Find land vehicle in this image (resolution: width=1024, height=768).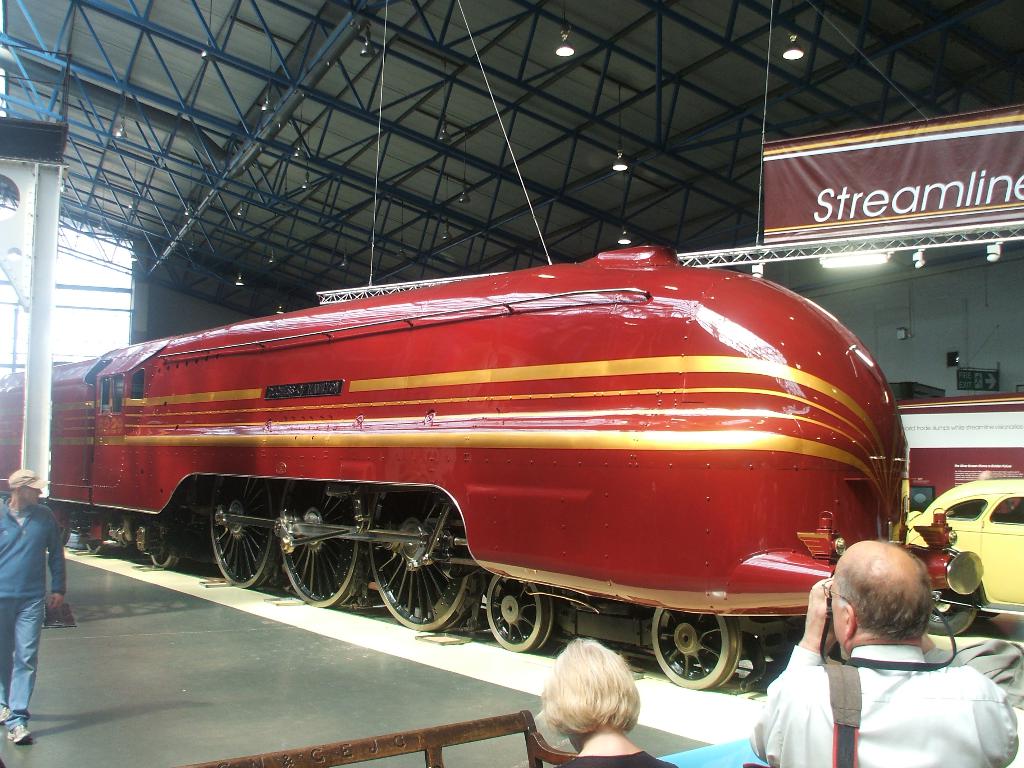
pyautogui.locateOnScreen(909, 477, 1020, 630).
